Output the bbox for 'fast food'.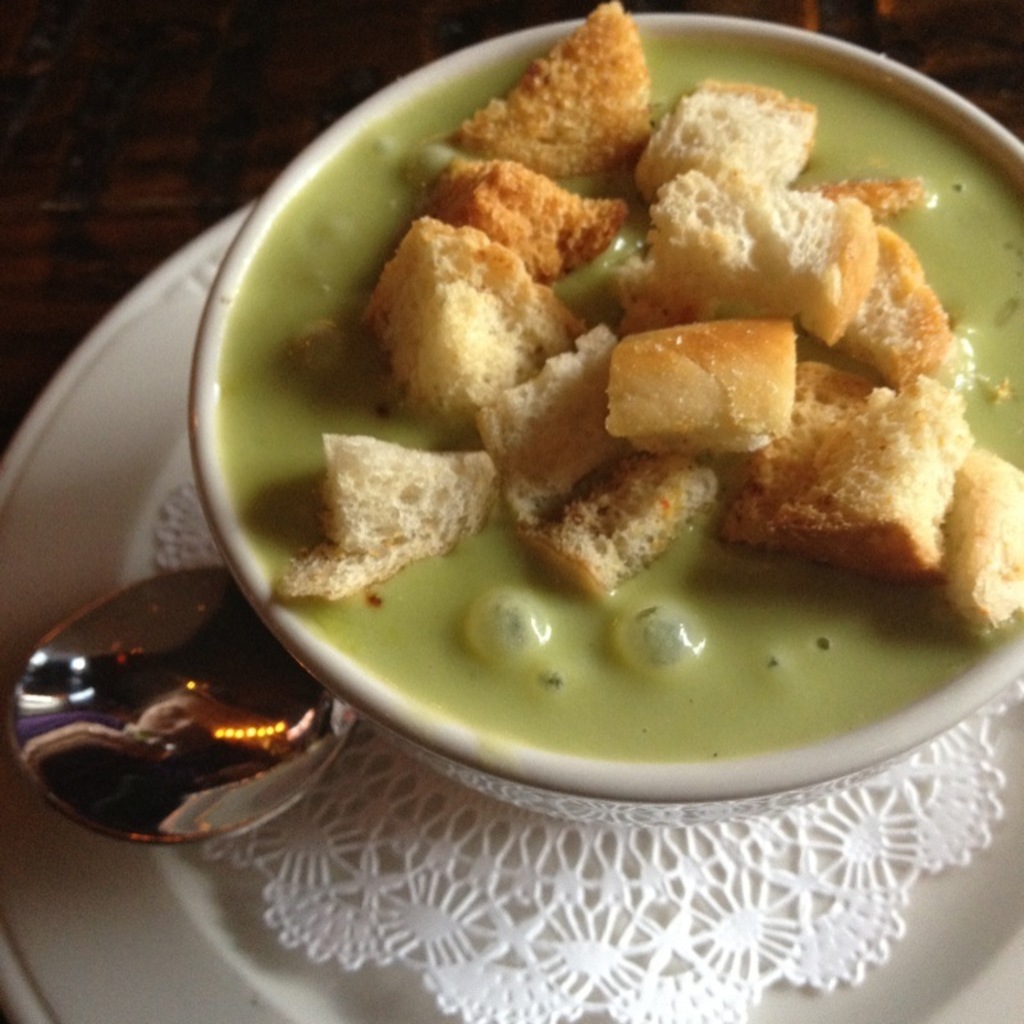
BBox(707, 353, 970, 577).
